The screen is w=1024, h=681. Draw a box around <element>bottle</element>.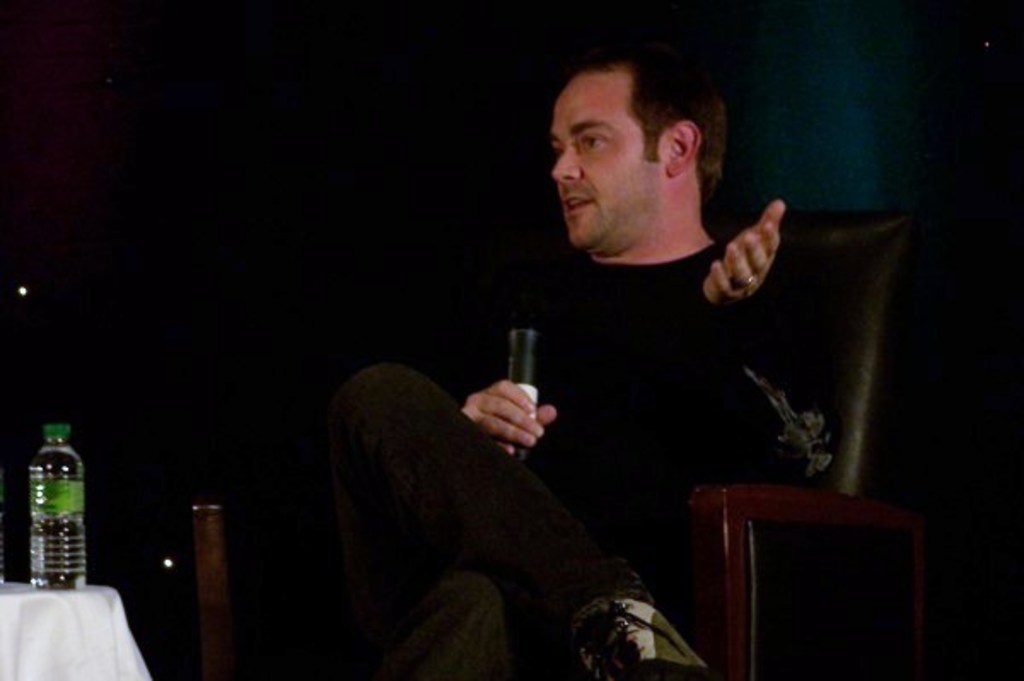
bbox=[9, 423, 94, 609].
